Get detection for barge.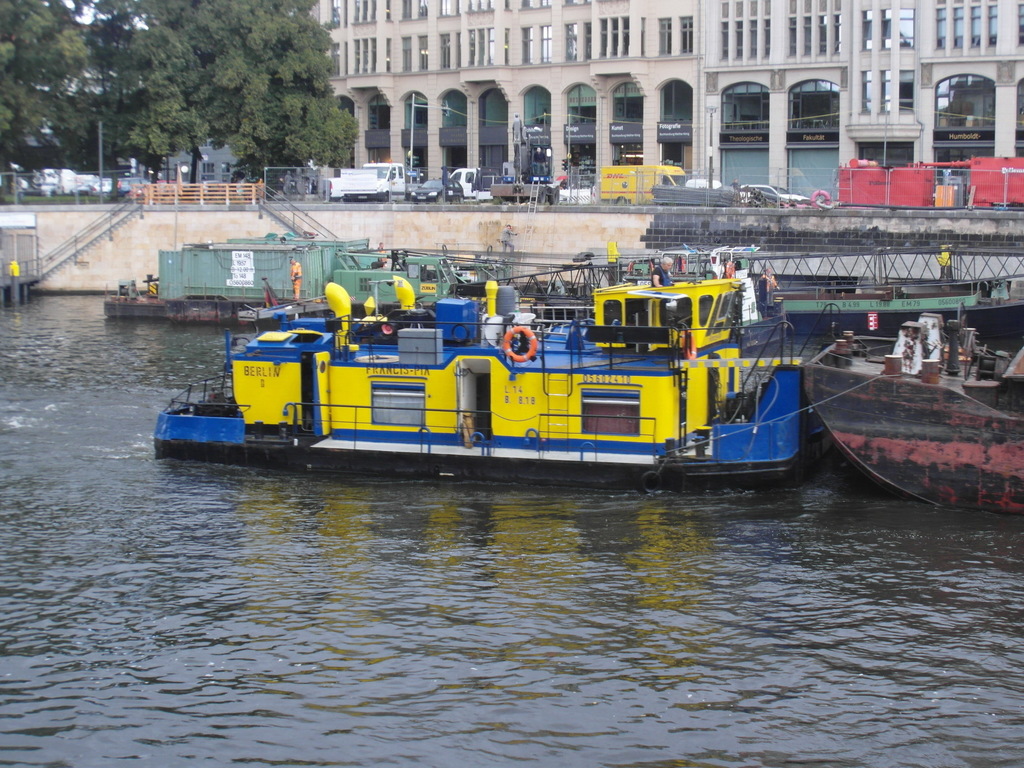
Detection: x1=623 y1=251 x2=1023 y2=336.
